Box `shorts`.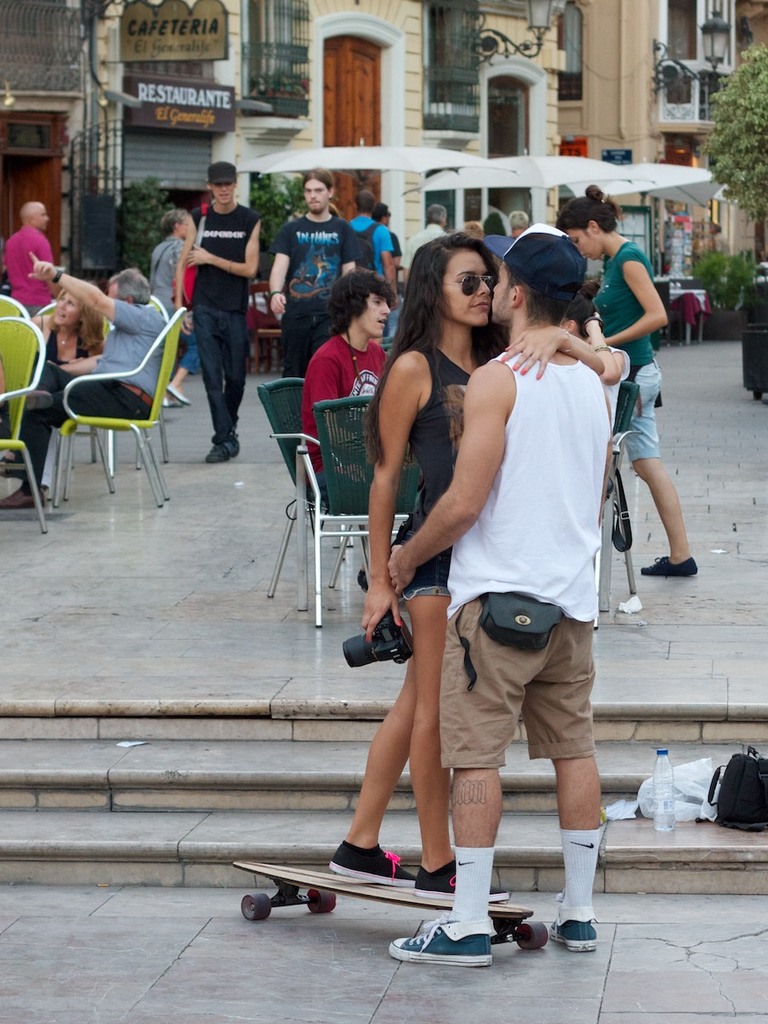
left=628, top=362, right=666, bottom=462.
